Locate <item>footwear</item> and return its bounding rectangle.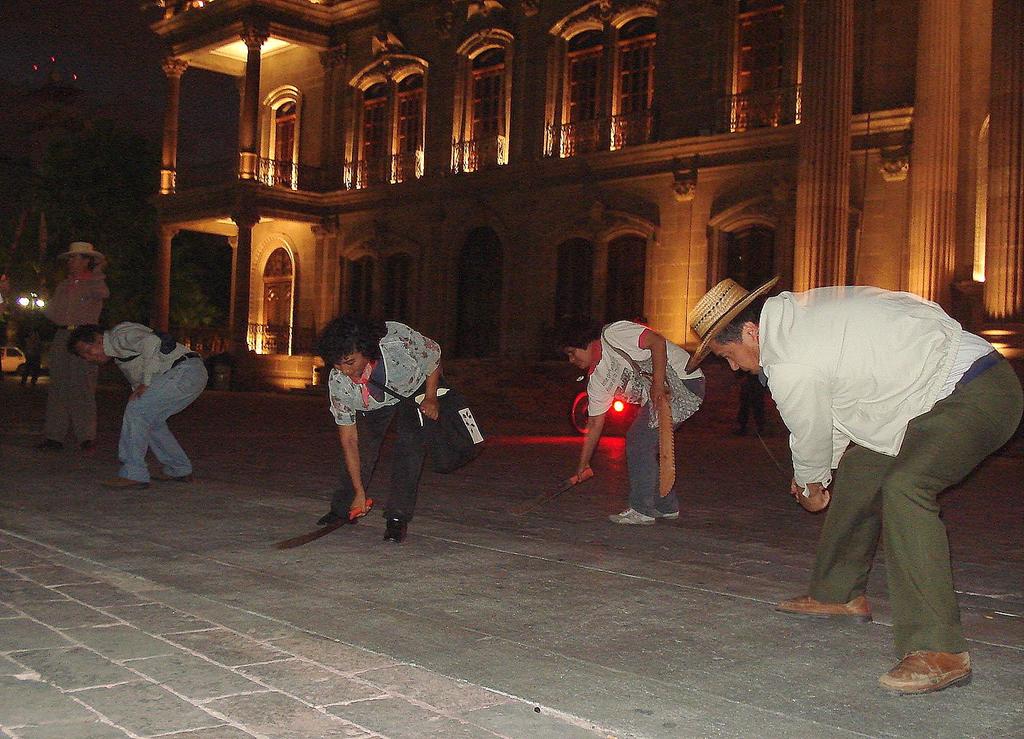
(left=611, top=504, right=657, bottom=527).
